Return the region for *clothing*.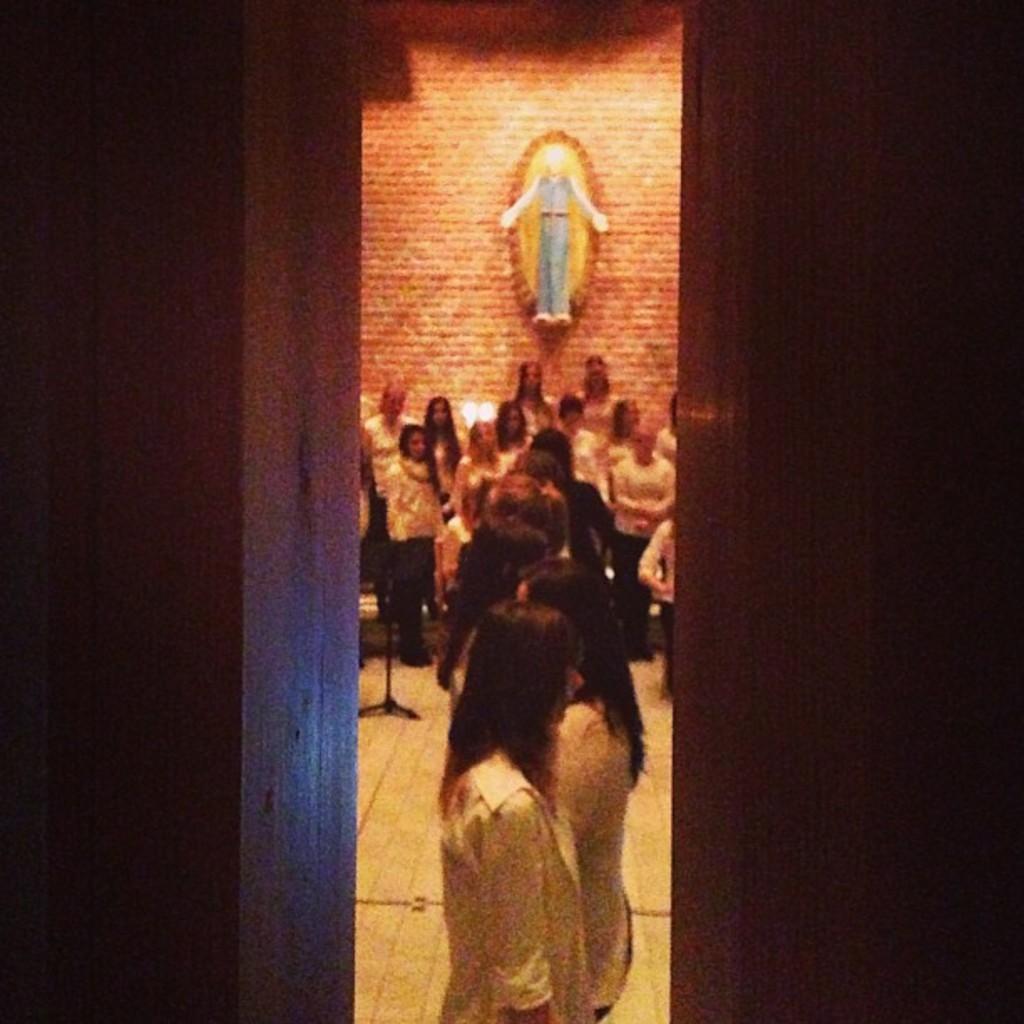
[left=527, top=684, right=626, bottom=996].
